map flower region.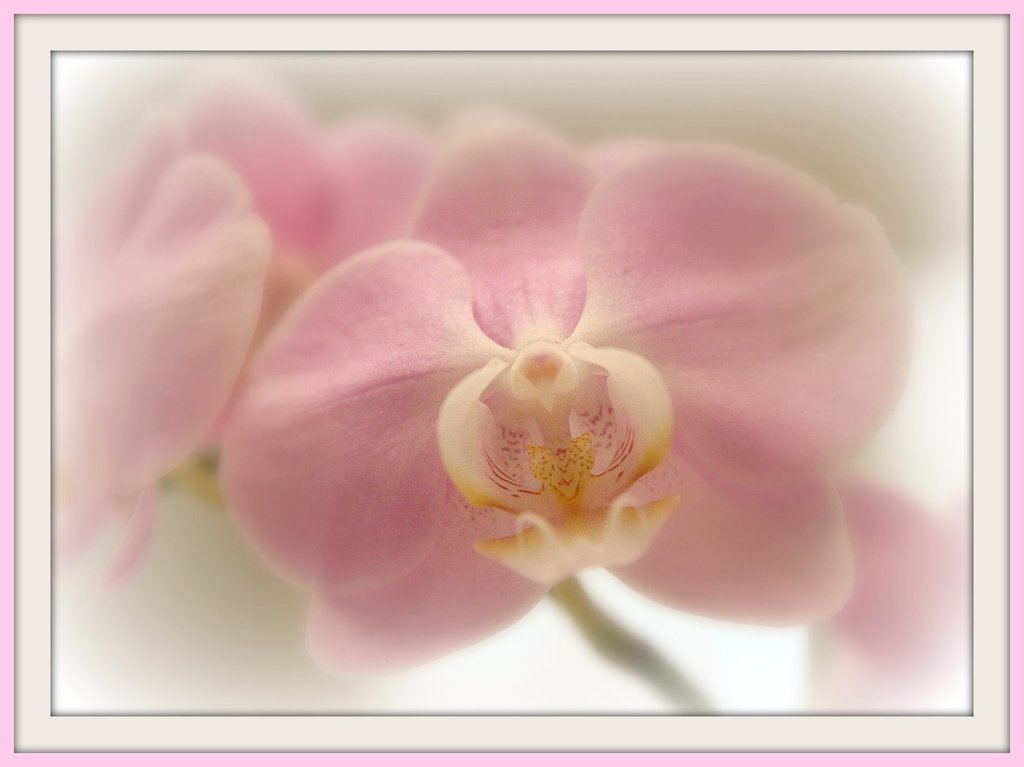
Mapped to region(53, 139, 287, 555).
